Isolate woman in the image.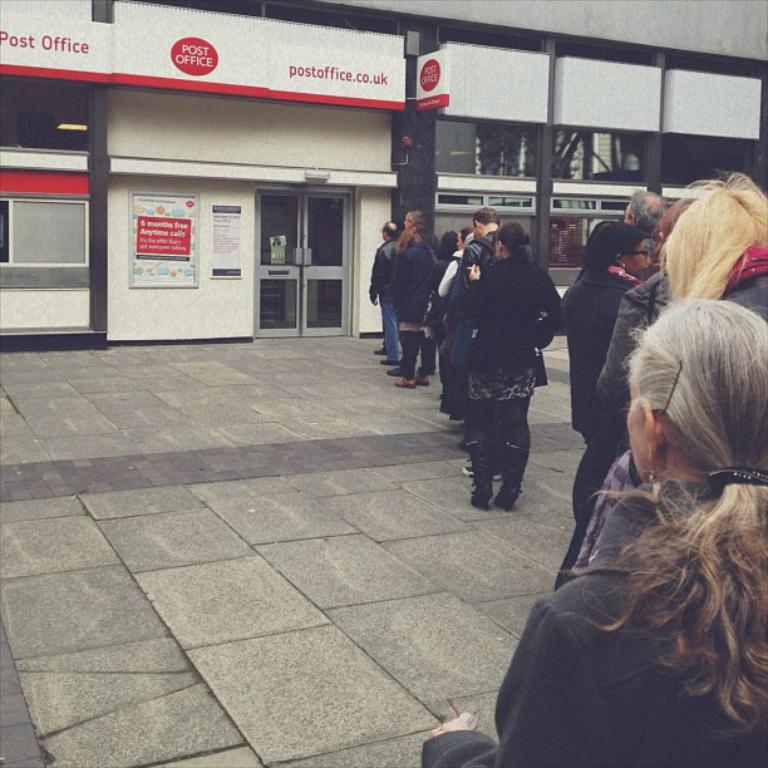
Isolated region: detection(511, 255, 752, 767).
